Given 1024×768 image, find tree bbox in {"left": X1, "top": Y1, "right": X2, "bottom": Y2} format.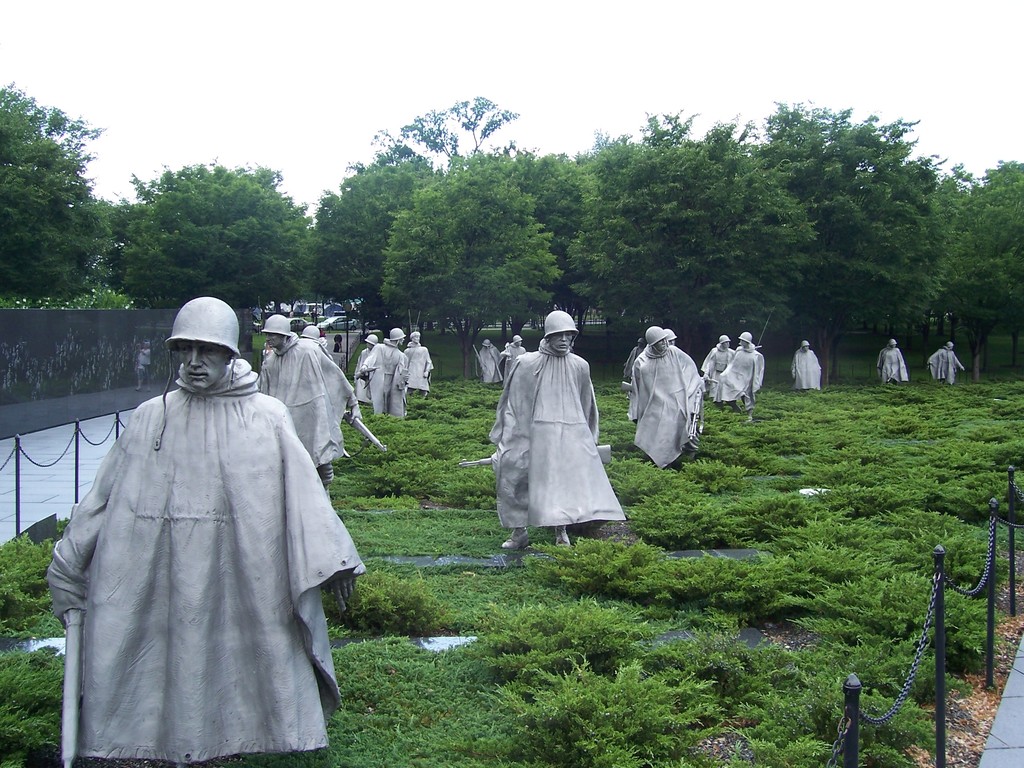
{"left": 568, "top": 132, "right": 796, "bottom": 373}.
